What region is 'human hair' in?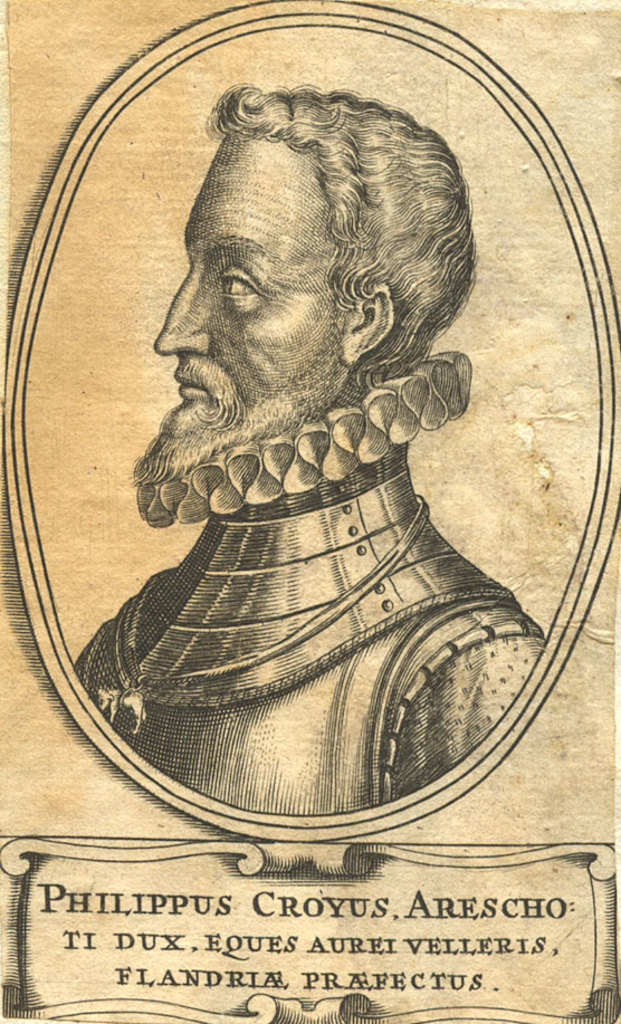
detection(144, 79, 455, 384).
